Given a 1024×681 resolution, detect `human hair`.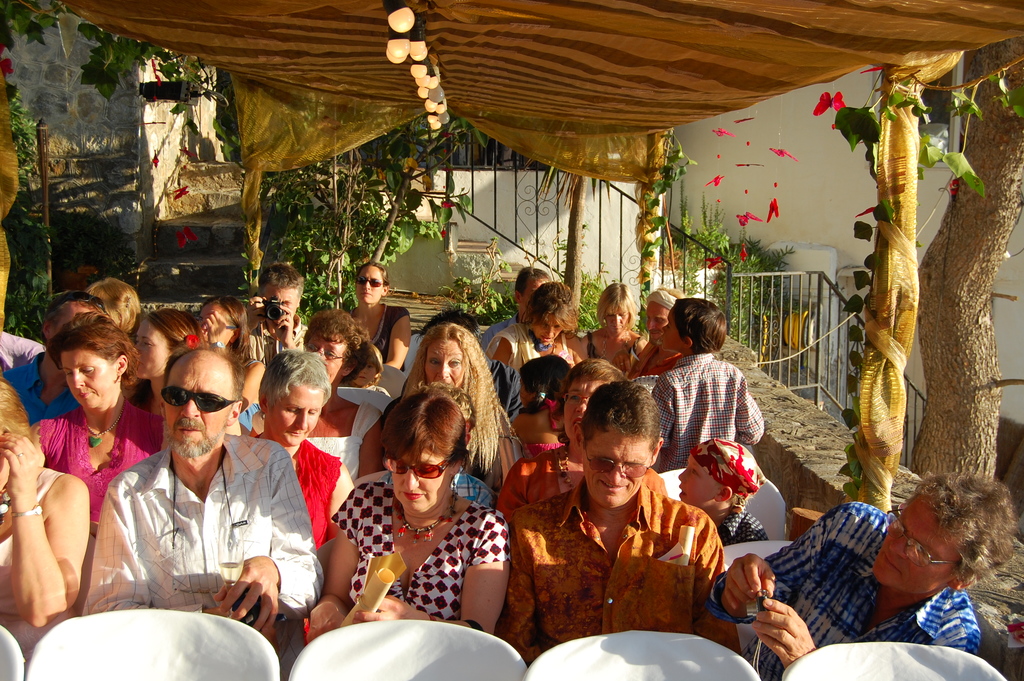
left=378, top=381, right=470, bottom=473.
